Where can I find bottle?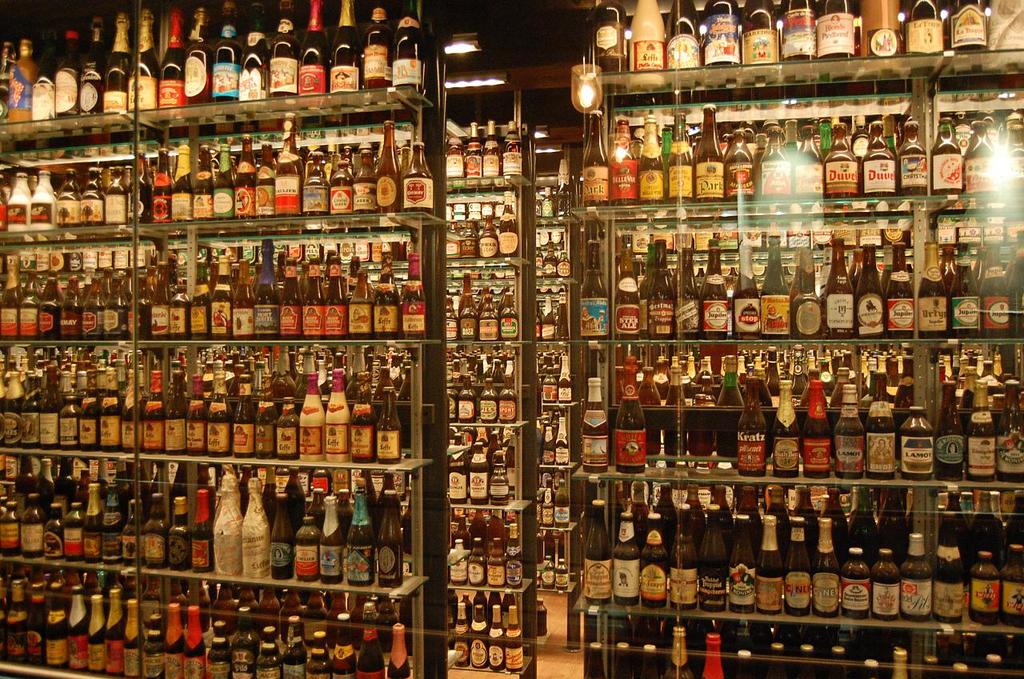
You can find it at locate(444, 202, 469, 257).
